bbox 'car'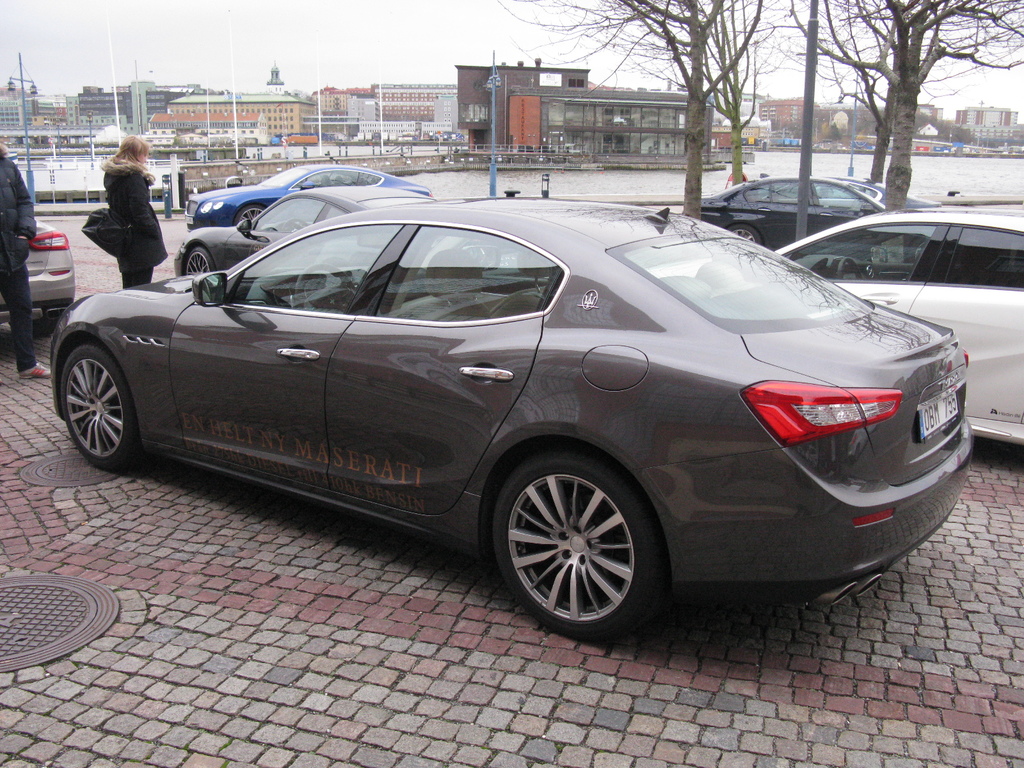
BBox(31, 193, 969, 651)
